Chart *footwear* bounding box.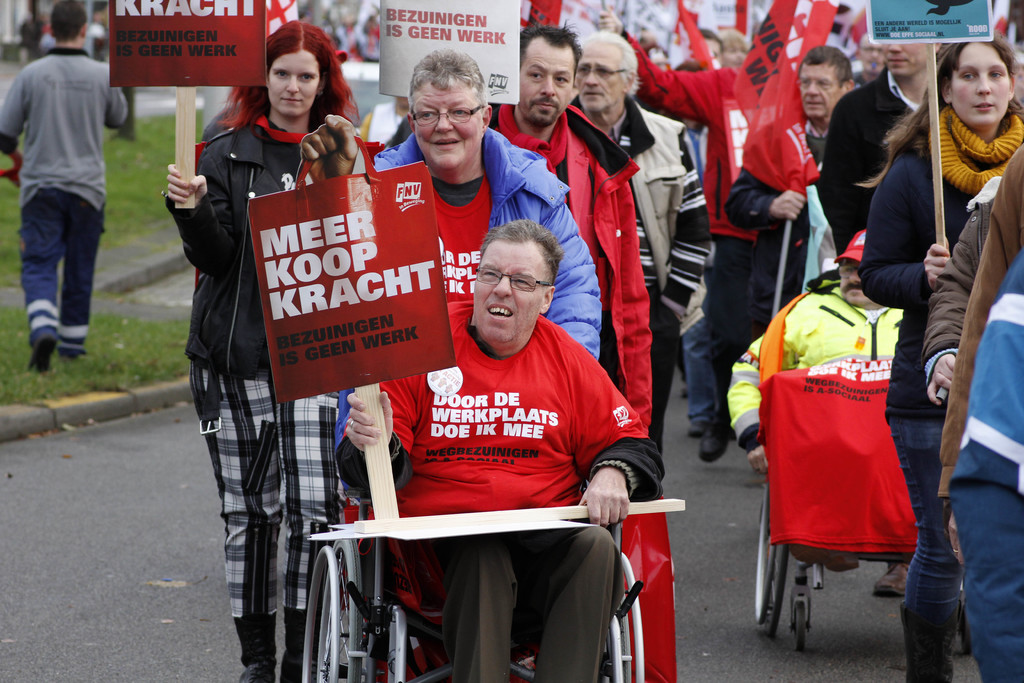
Charted: detection(234, 607, 284, 682).
